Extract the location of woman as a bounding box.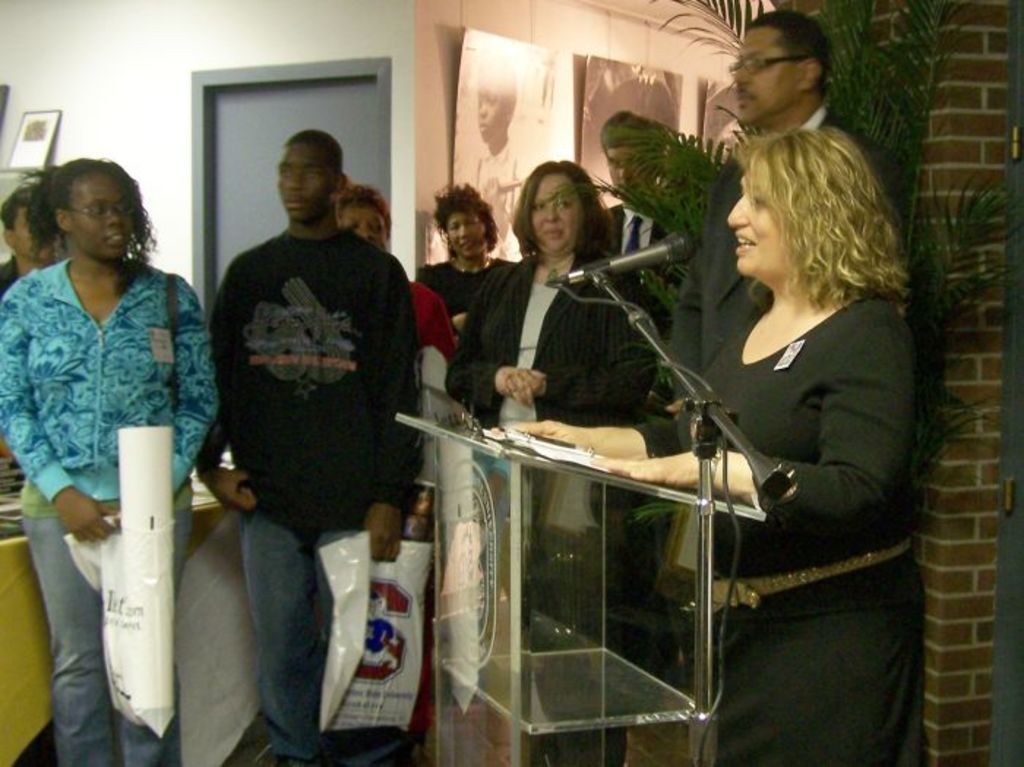
bbox(509, 126, 923, 766).
